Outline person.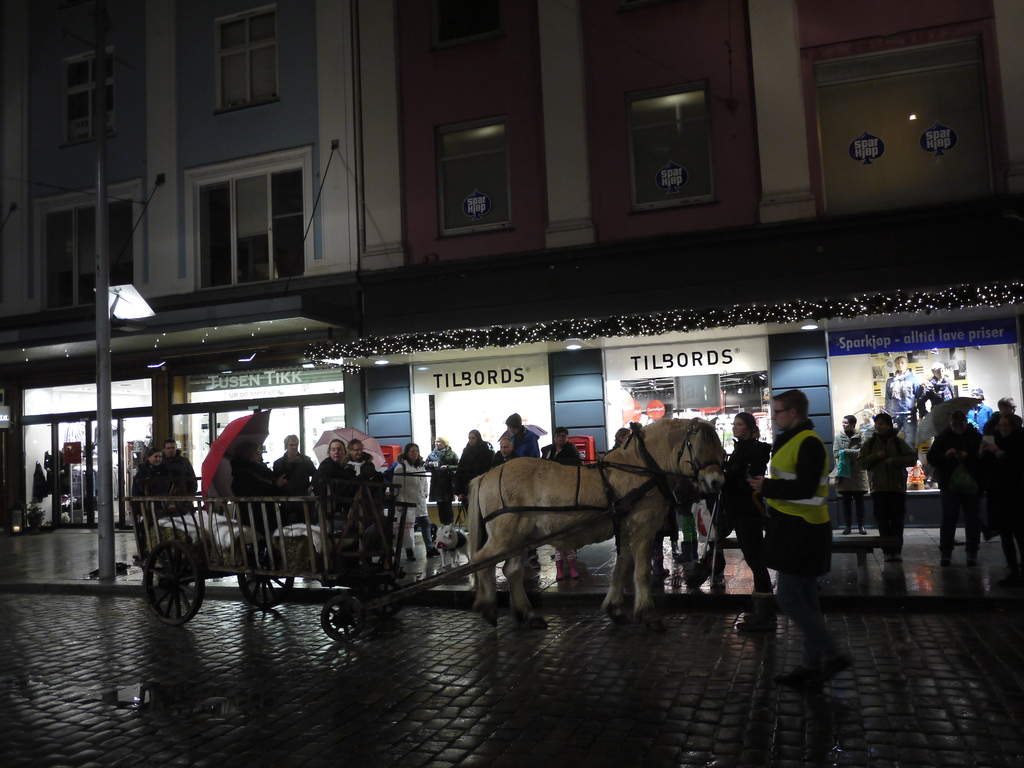
Outline: bbox=[211, 424, 292, 523].
